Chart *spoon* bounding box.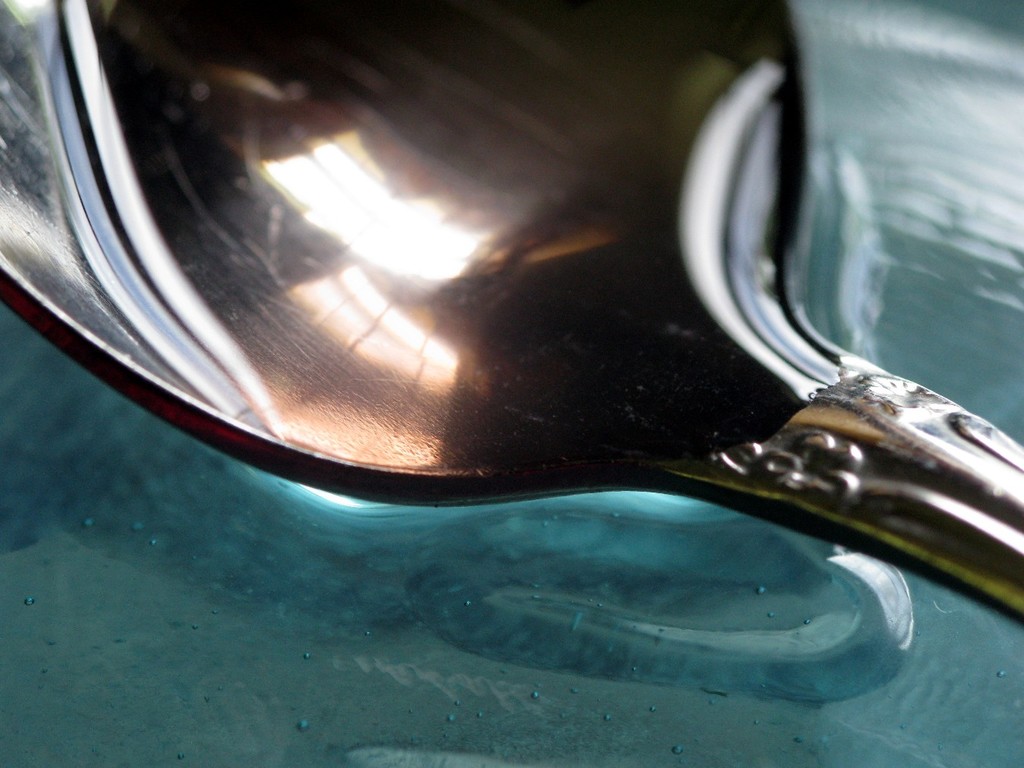
Charted: <box>0,0,1023,628</box>.
